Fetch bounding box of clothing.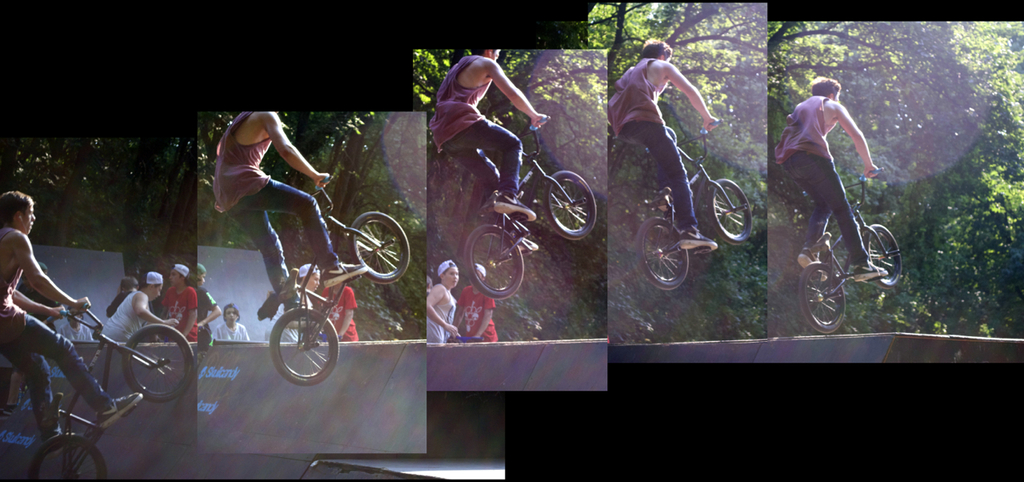
Bbox: pyautogui.locateOnScreen(429, 54, 525, 211).
